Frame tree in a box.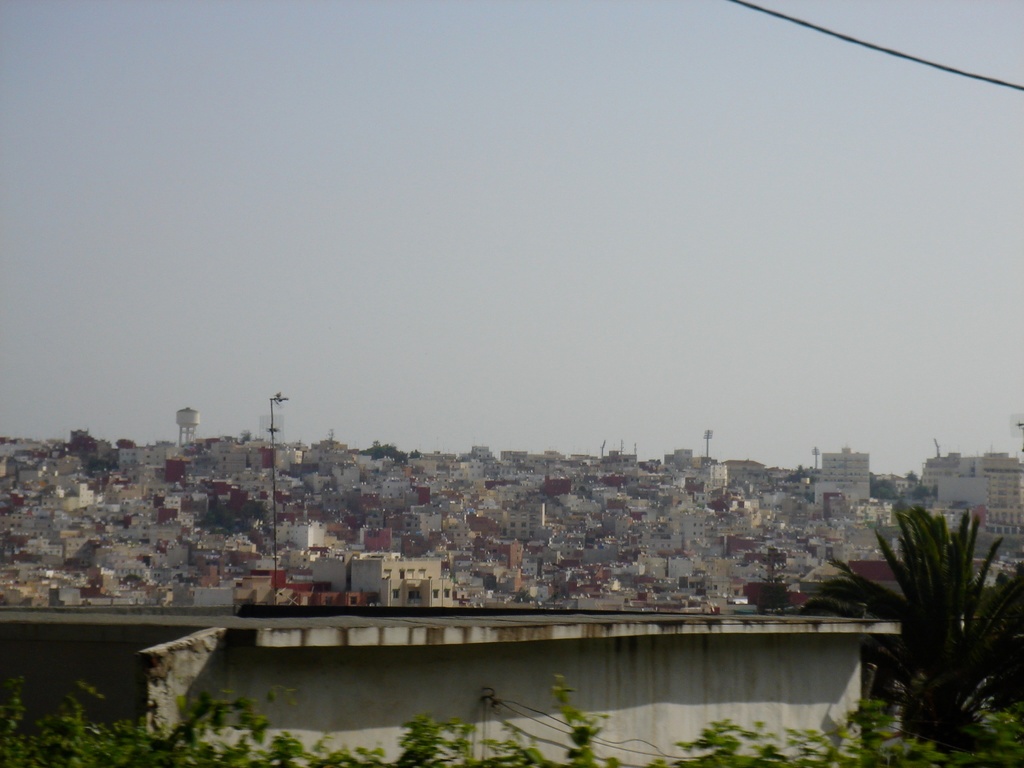
x1=846, y1=478, x2=1004, y2=747.
